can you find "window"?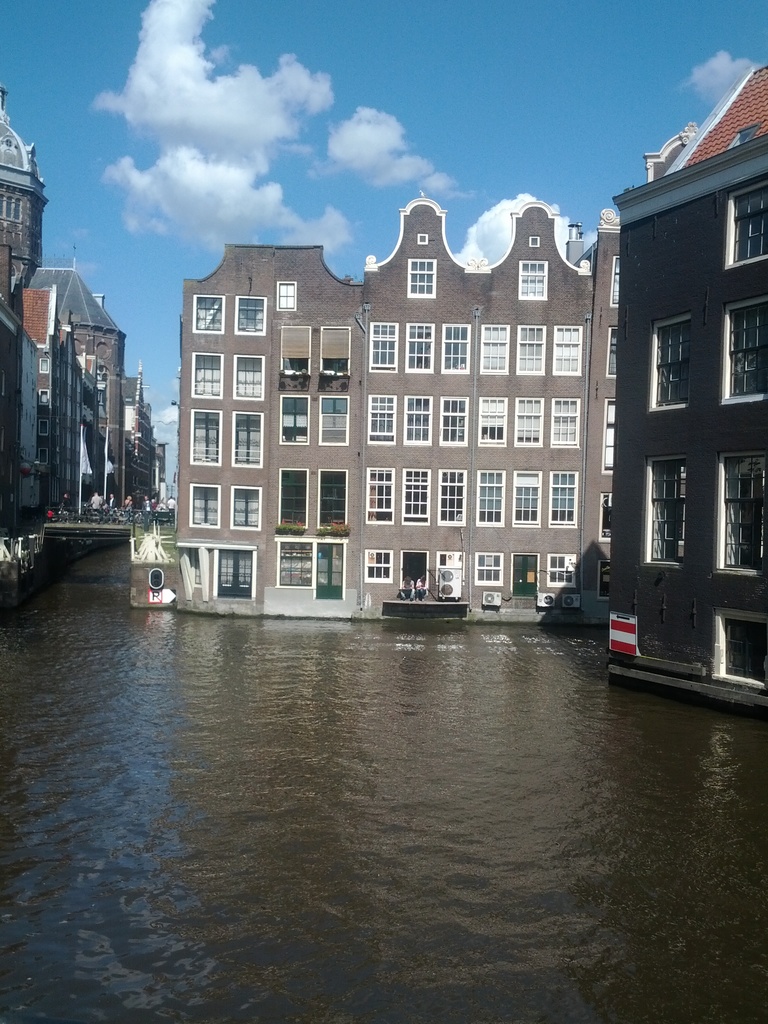
Yes, bounding box: [x1=477, y1=471, x2=506, y2=529].
